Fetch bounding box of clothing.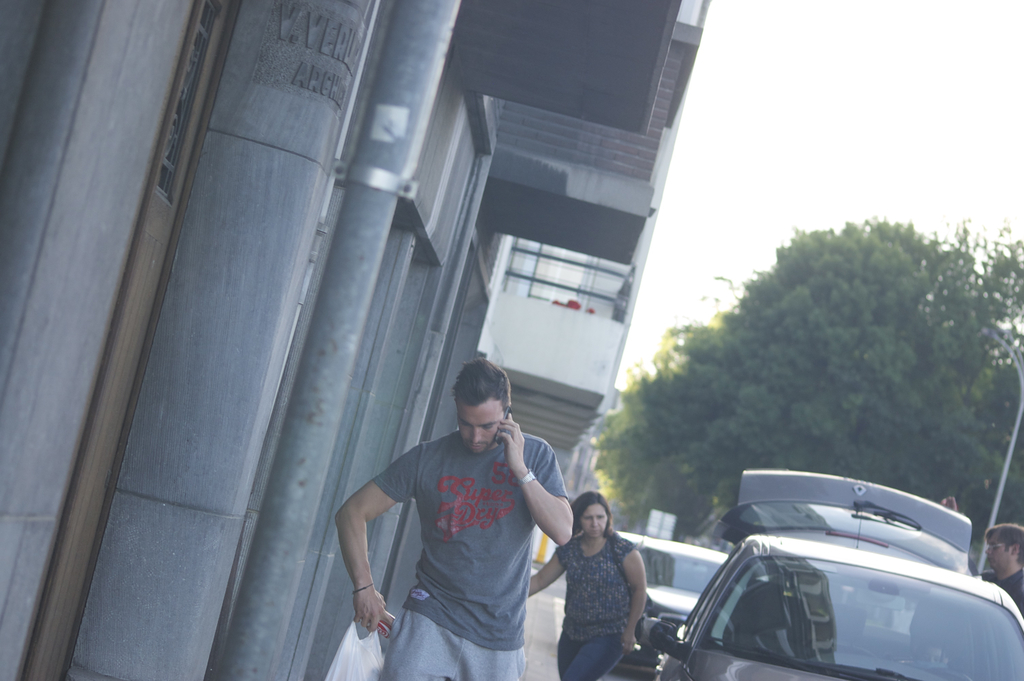
Bbox: bbox=[552, 539, 643, 680].
